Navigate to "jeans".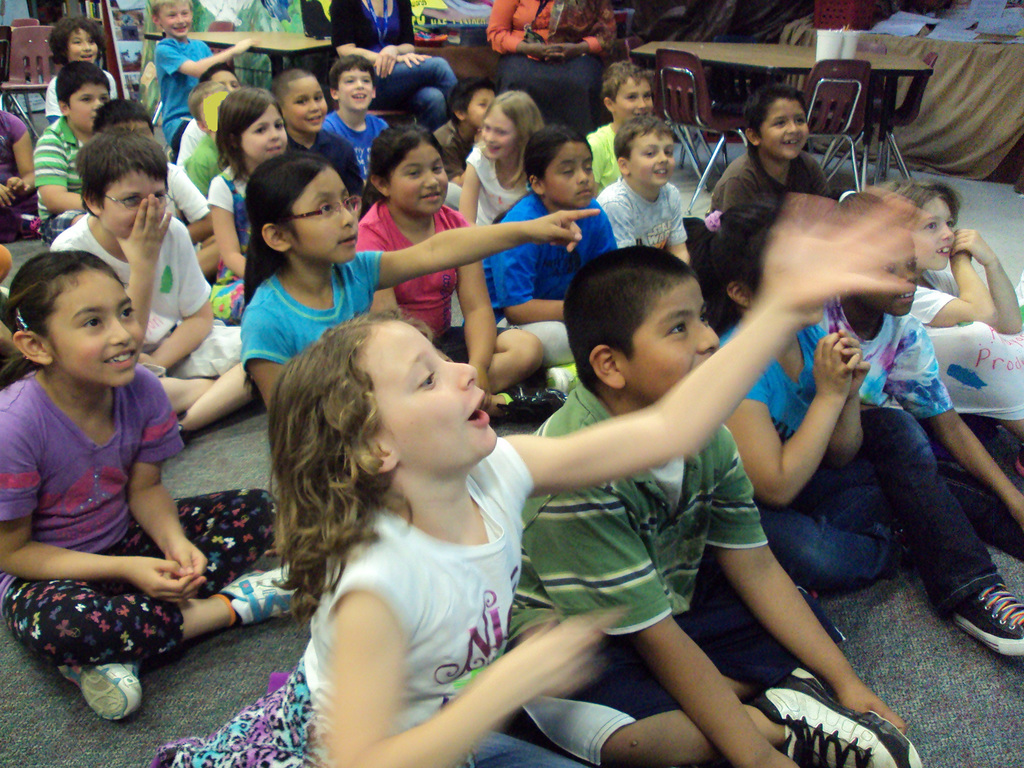
Navigation target: bbox(861, 412, 1022, 656).
